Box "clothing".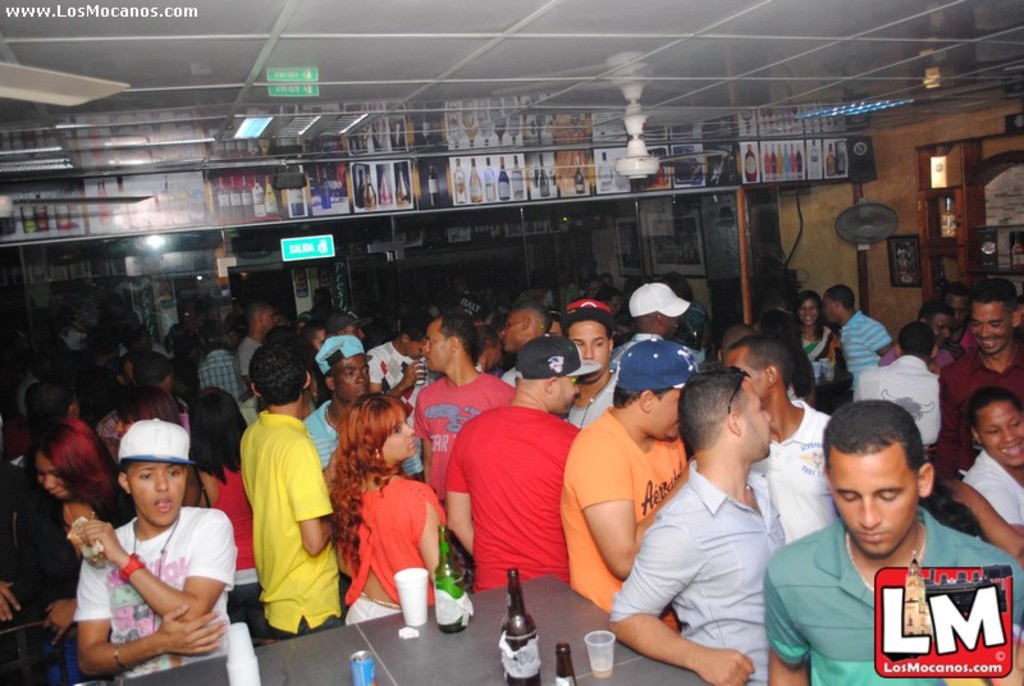
locate(763, 523, 1023, 685).
